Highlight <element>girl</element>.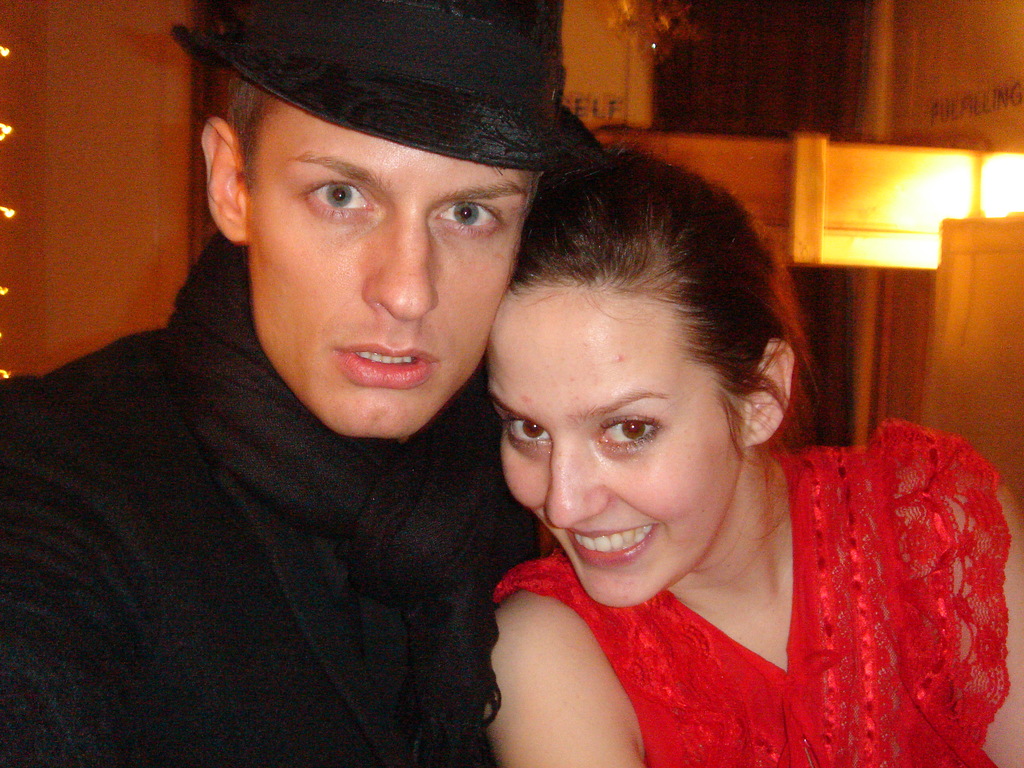
Highlighted region: bbox(474, 148, 1023, 767).
